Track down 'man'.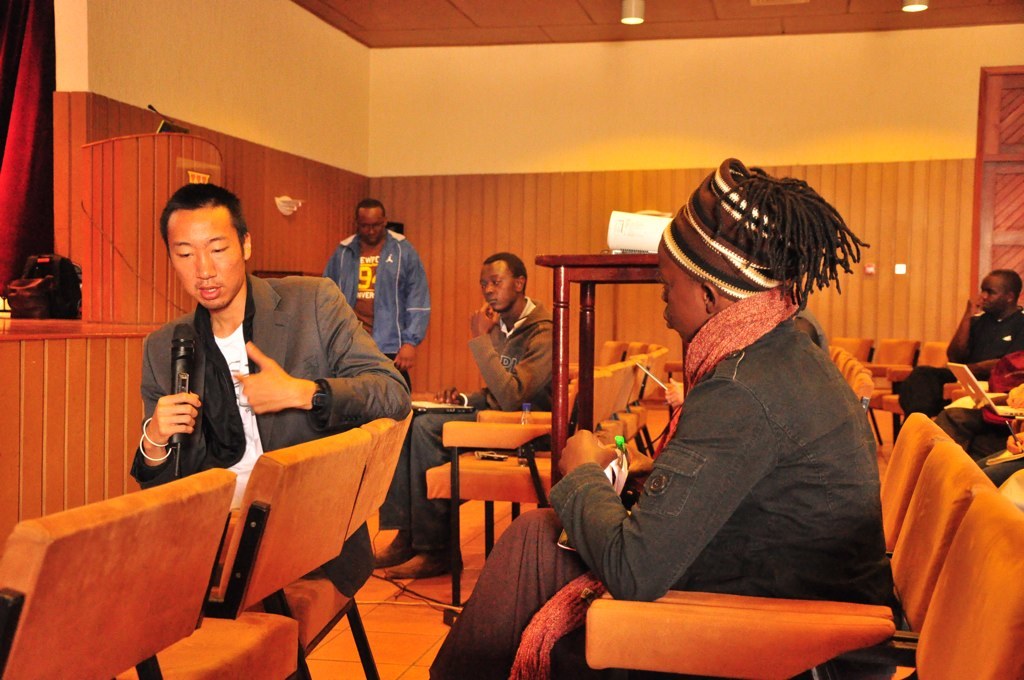
Tracked to x1=944, y1=268, x2=1023, y2=369.
